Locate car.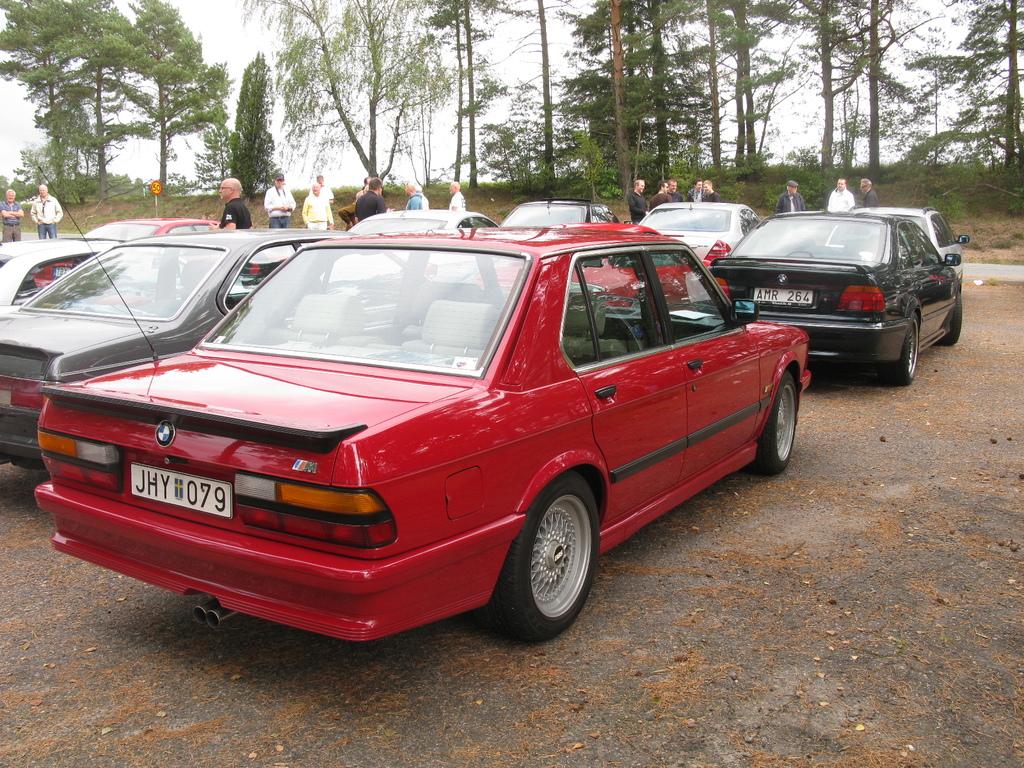
Bounding box: (x1=708, y1=203, x2=965, y2=389).
